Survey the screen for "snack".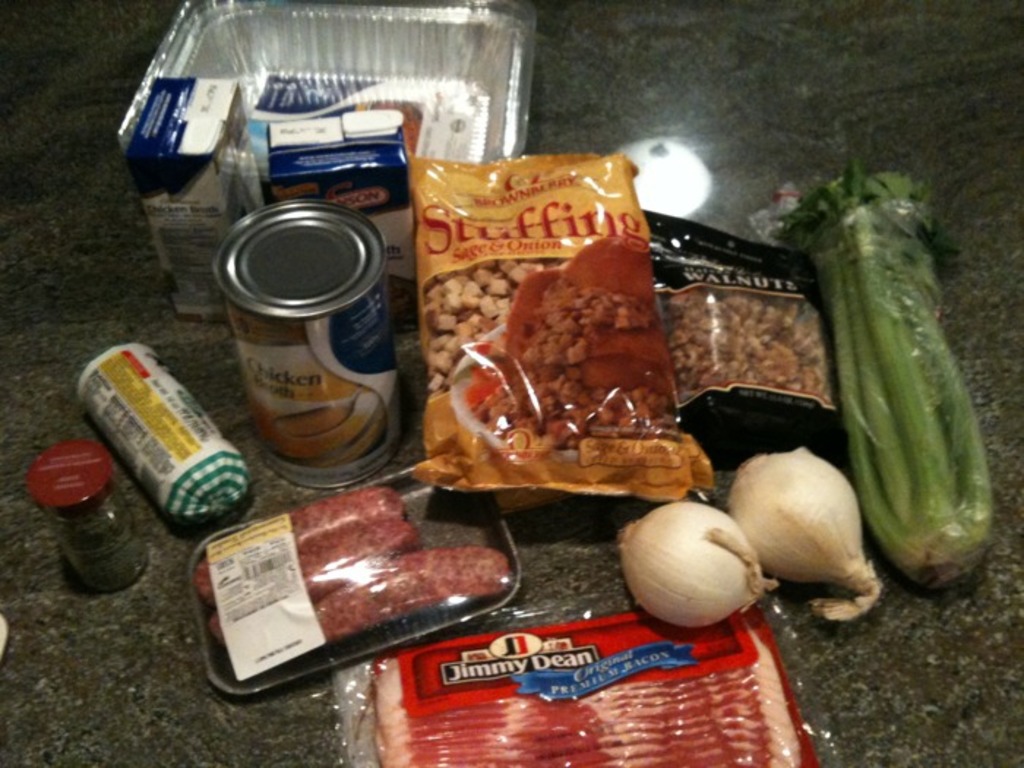
Survey found: x1=196, y1=480, x2=522, y2=673.
